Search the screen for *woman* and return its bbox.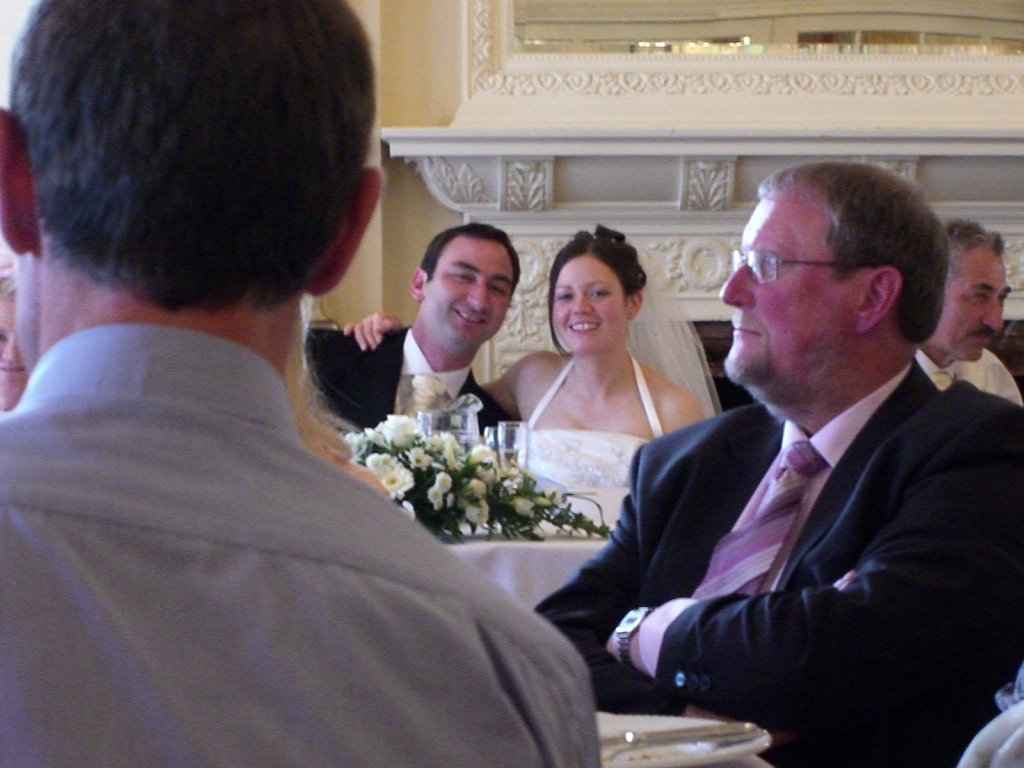
Found: {"left": 490, "top": 191, "right": 705, "bottom": 617}.
